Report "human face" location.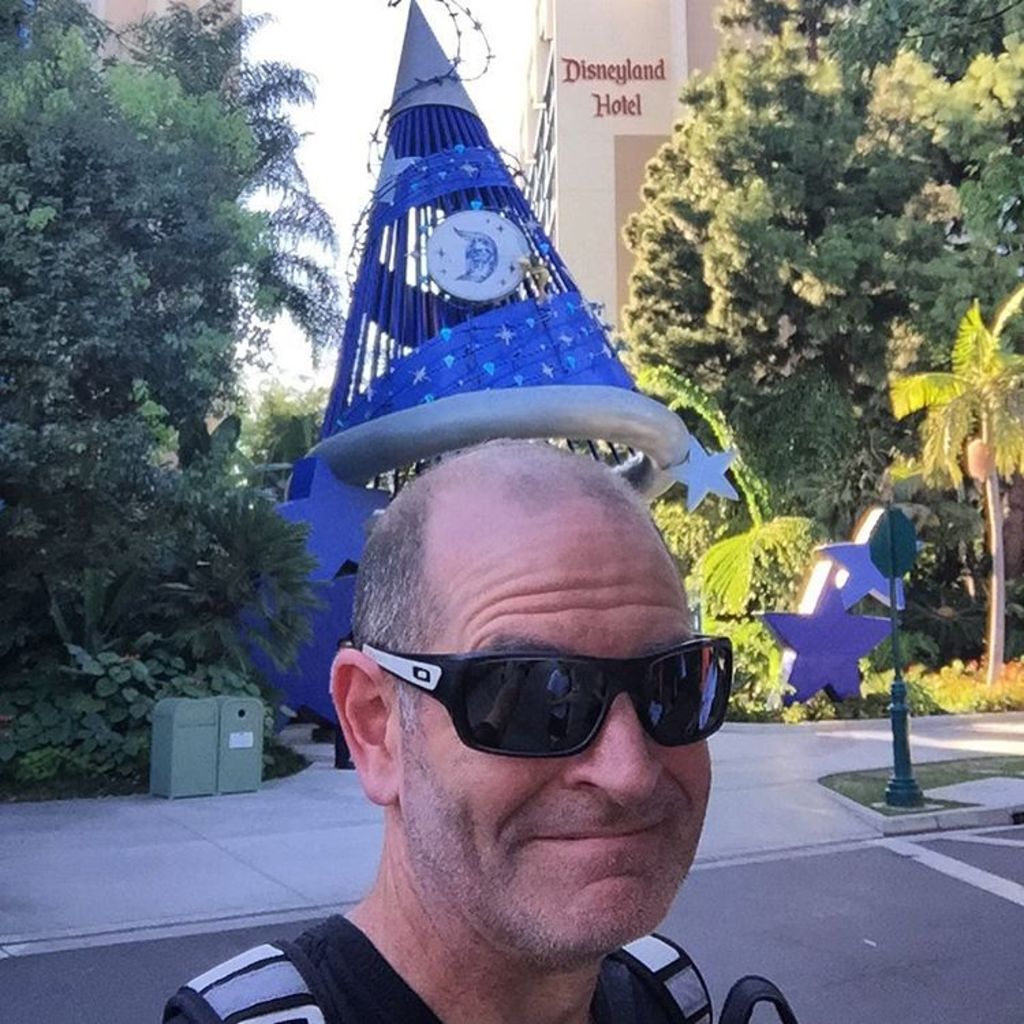
Report: x1=395, y1=508, x2=707, y2=942.
